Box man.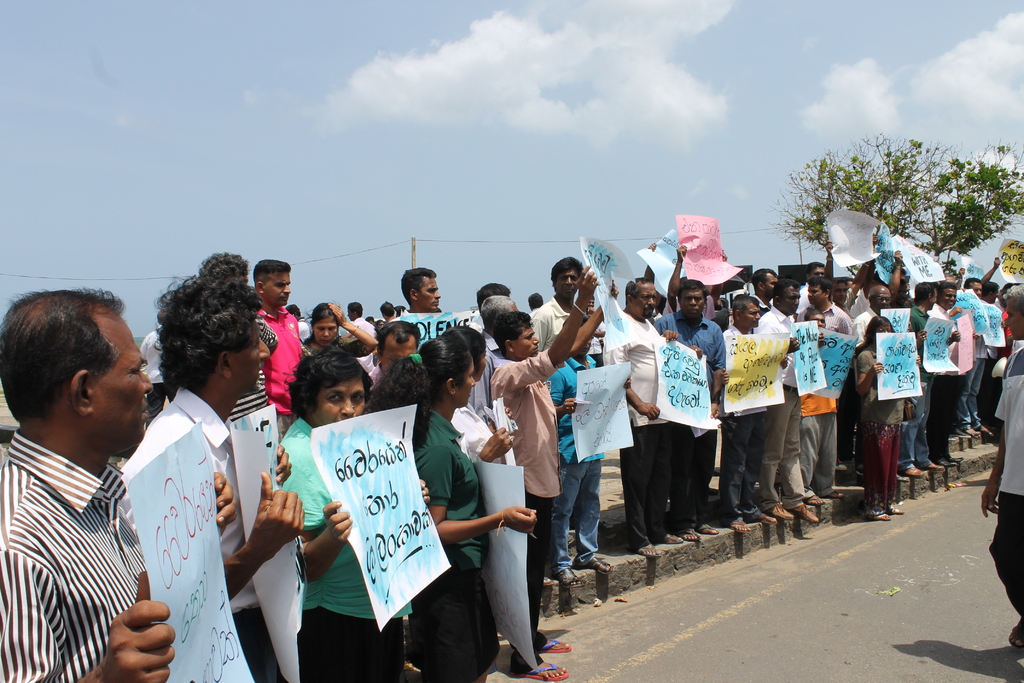
364 322 422 399.
